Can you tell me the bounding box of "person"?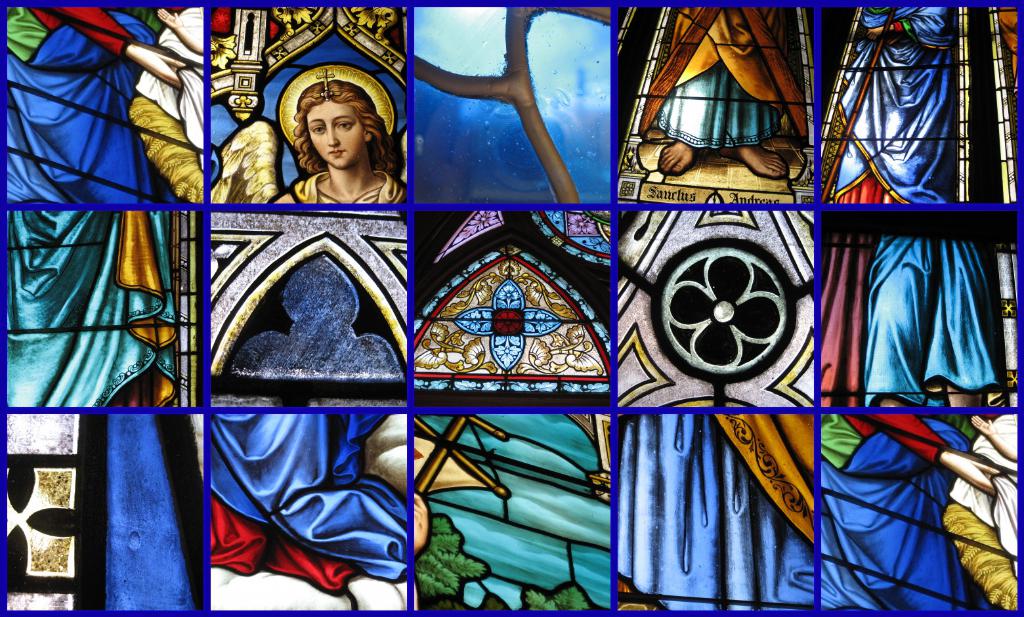
(656, 7, 794, 179).
